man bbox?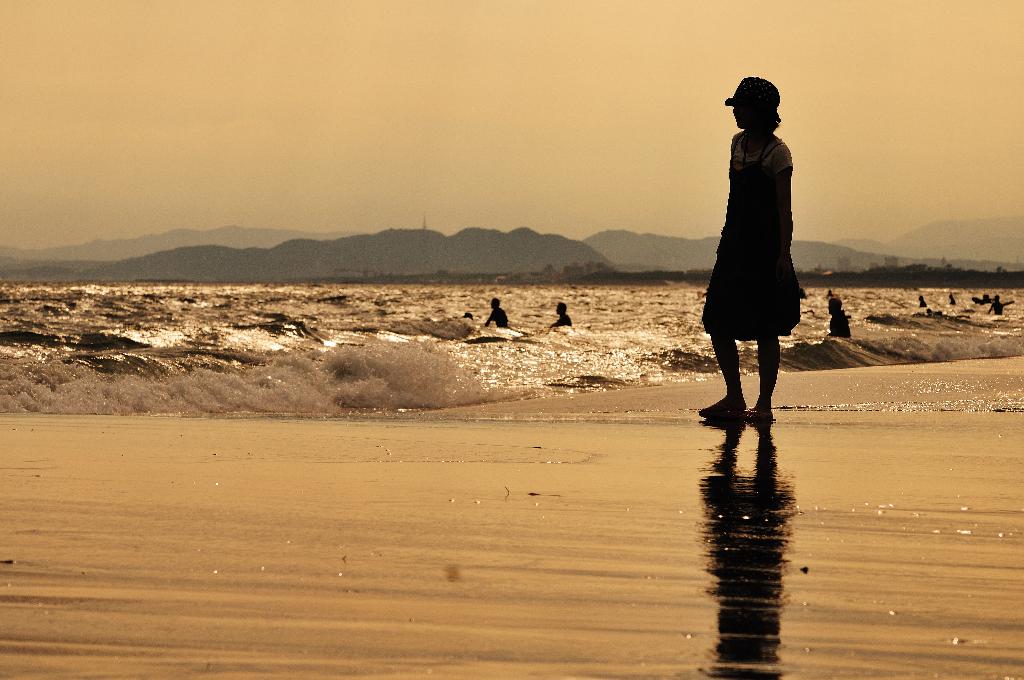
[823,300,851,341]
